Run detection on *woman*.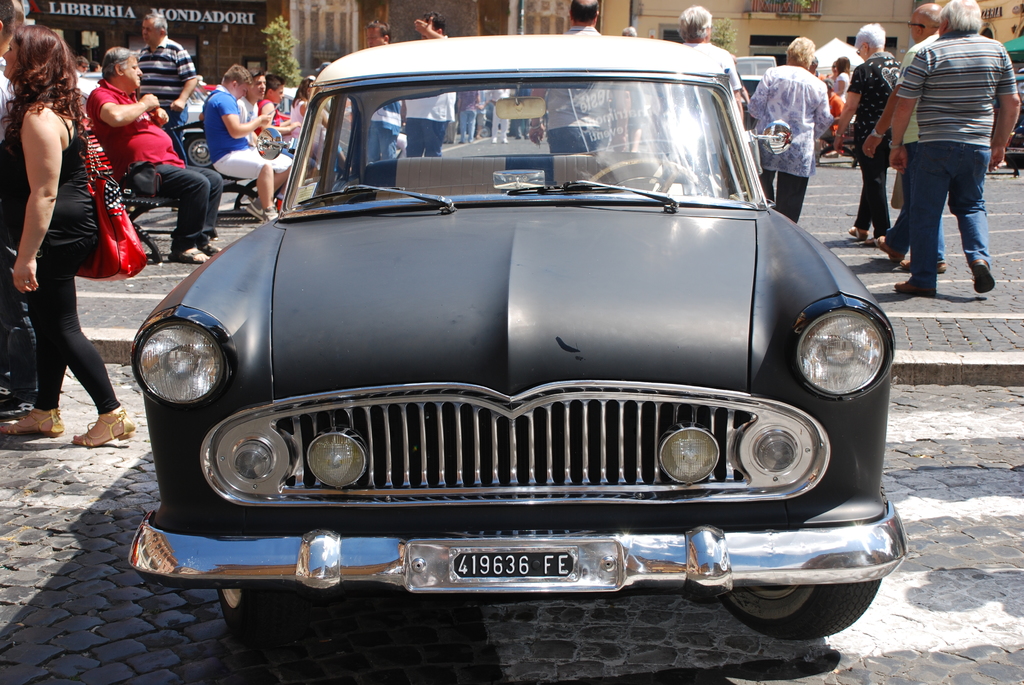
Result: (x1=822, y1=21, x2=902, y2=249).
